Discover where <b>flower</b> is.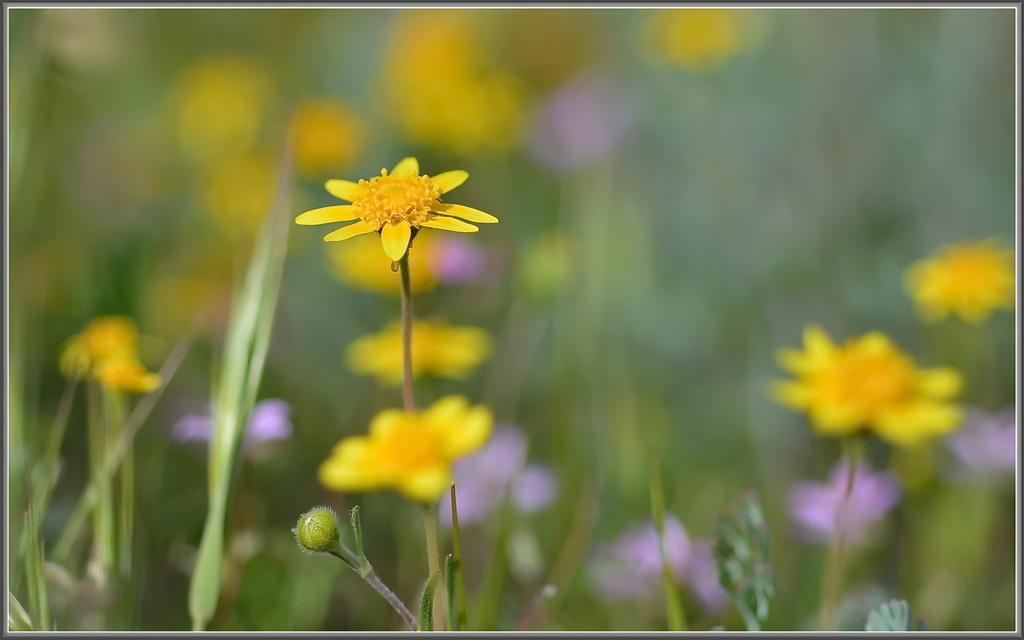
Discovered at {"x1": 648, "y1": 5, "x2": 768, "y2": 80}.
